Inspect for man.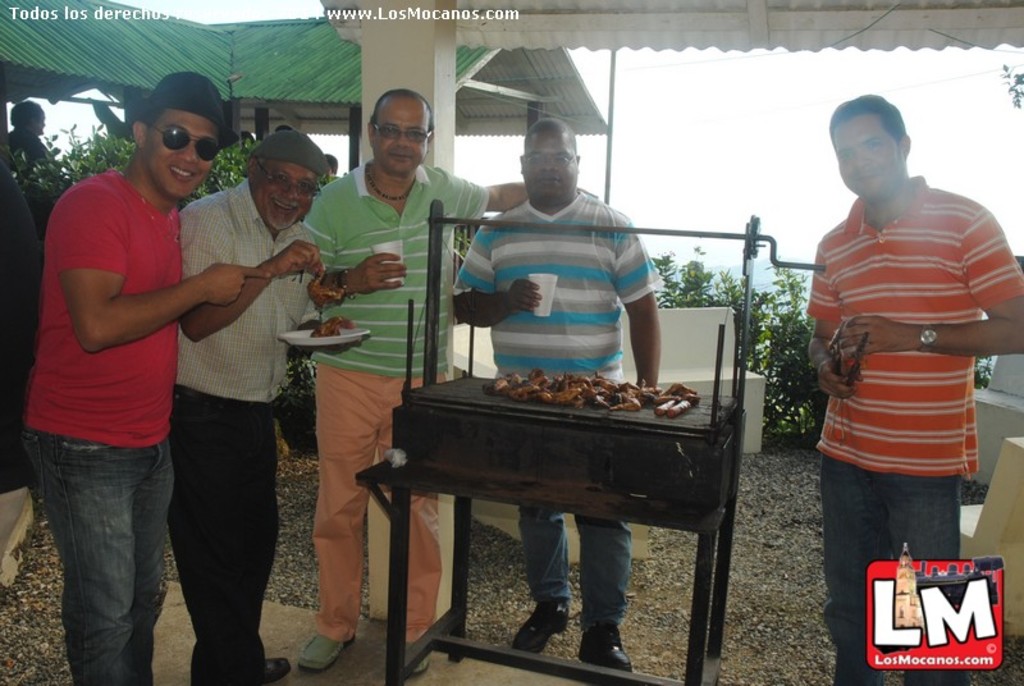
Inspection: [300,84,598,681].
